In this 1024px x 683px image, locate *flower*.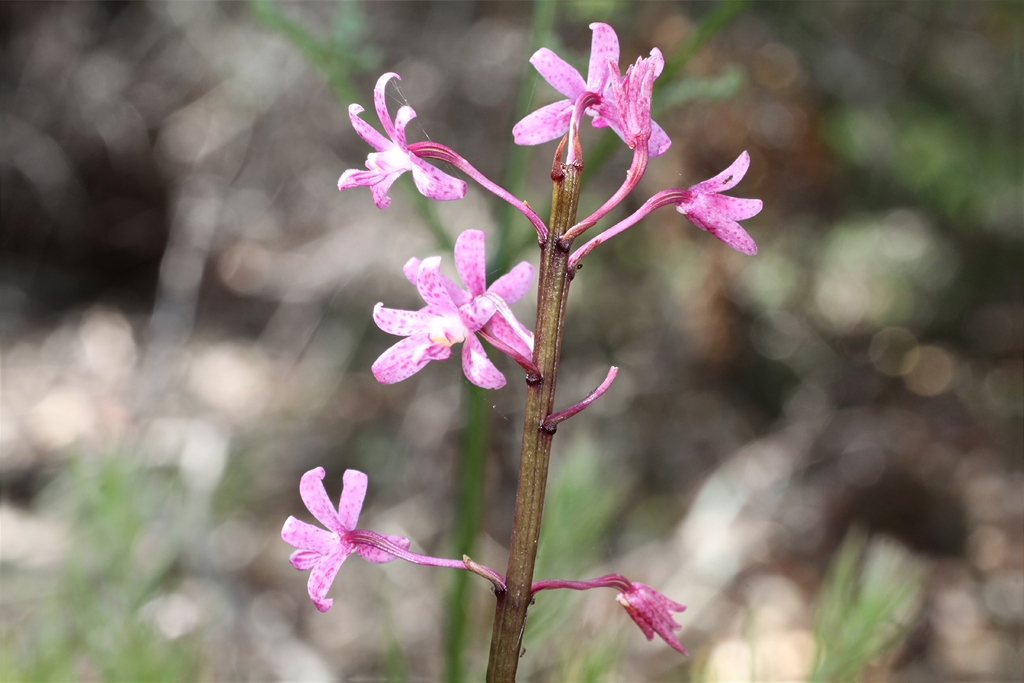
Bounding box: <region>278, 462, 414, 614</region>.
